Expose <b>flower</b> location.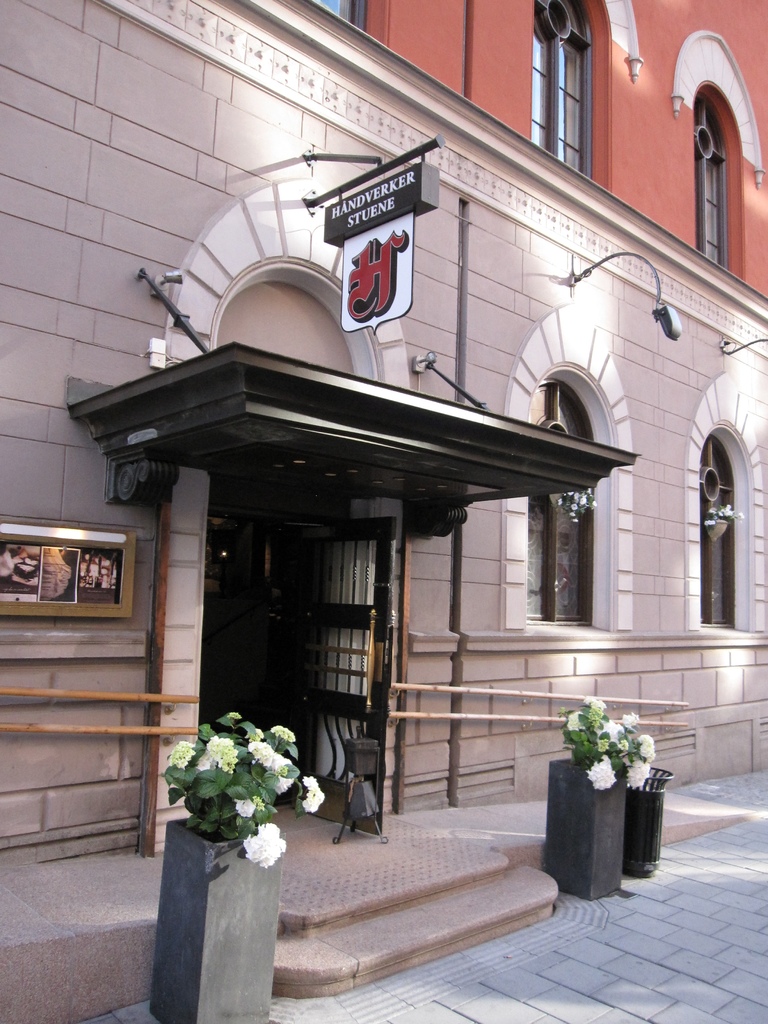
Exposed at [637,738,658,760].
